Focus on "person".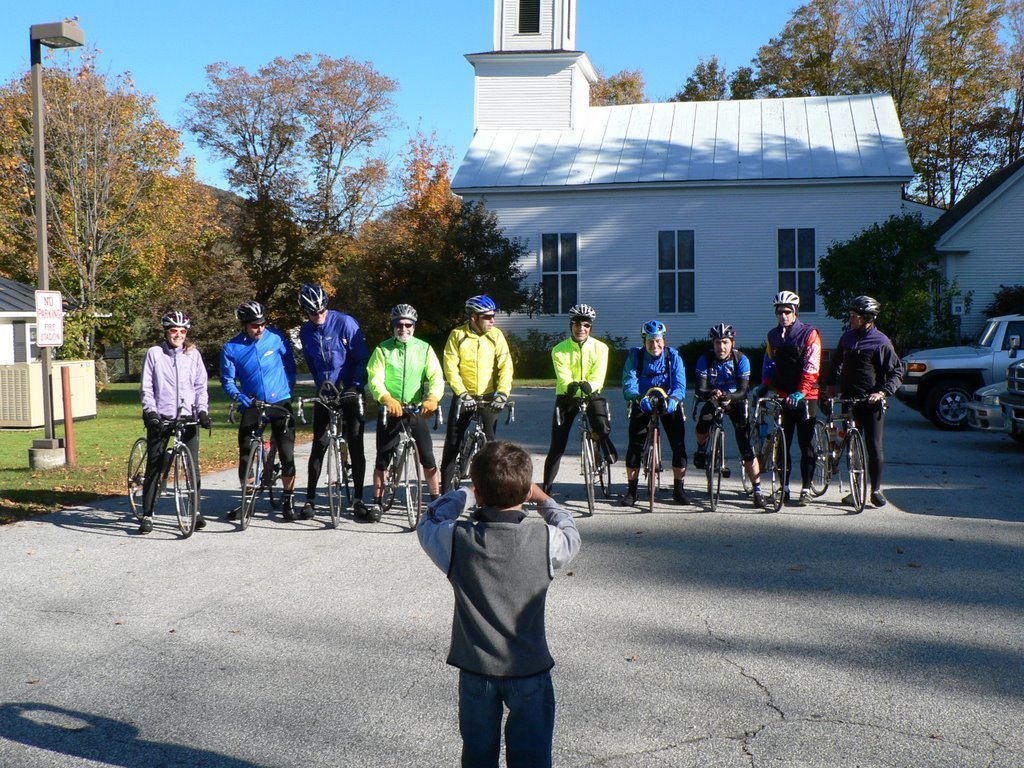
Focused at x1=134 y1=310 x2=208 y2=528.
